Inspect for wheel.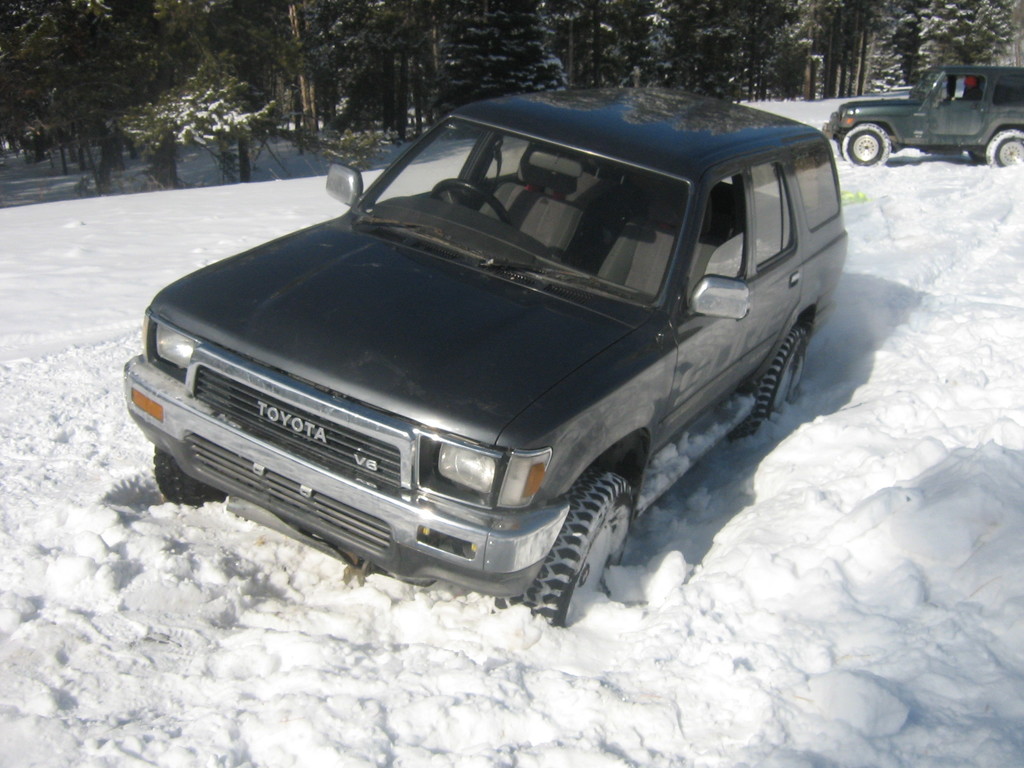
Inspection: region(730, 320, 817, 443).
